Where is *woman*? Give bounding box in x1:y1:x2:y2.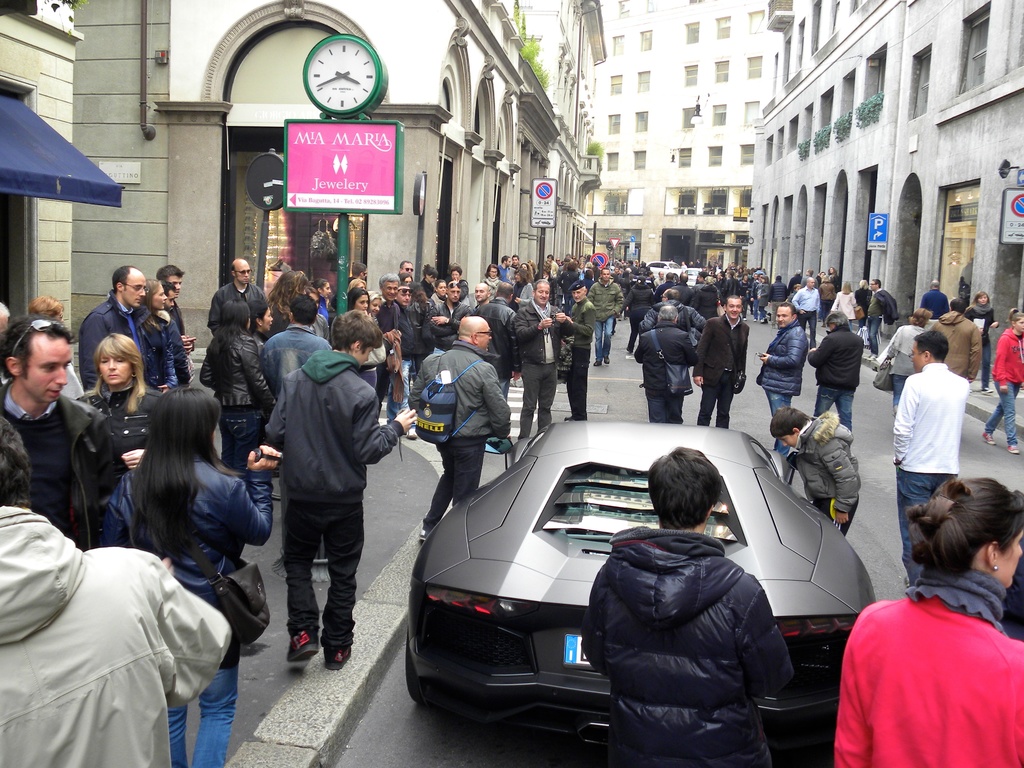
652:270:687:295.
